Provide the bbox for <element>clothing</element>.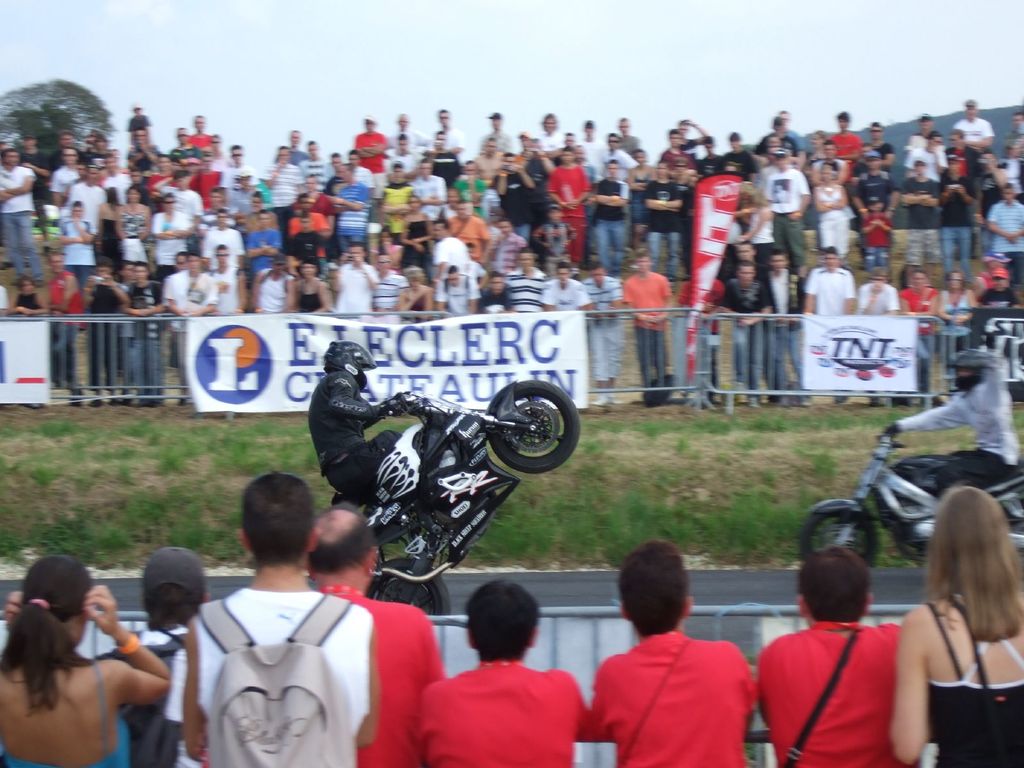
select_region(493, 171, 524, 232).
